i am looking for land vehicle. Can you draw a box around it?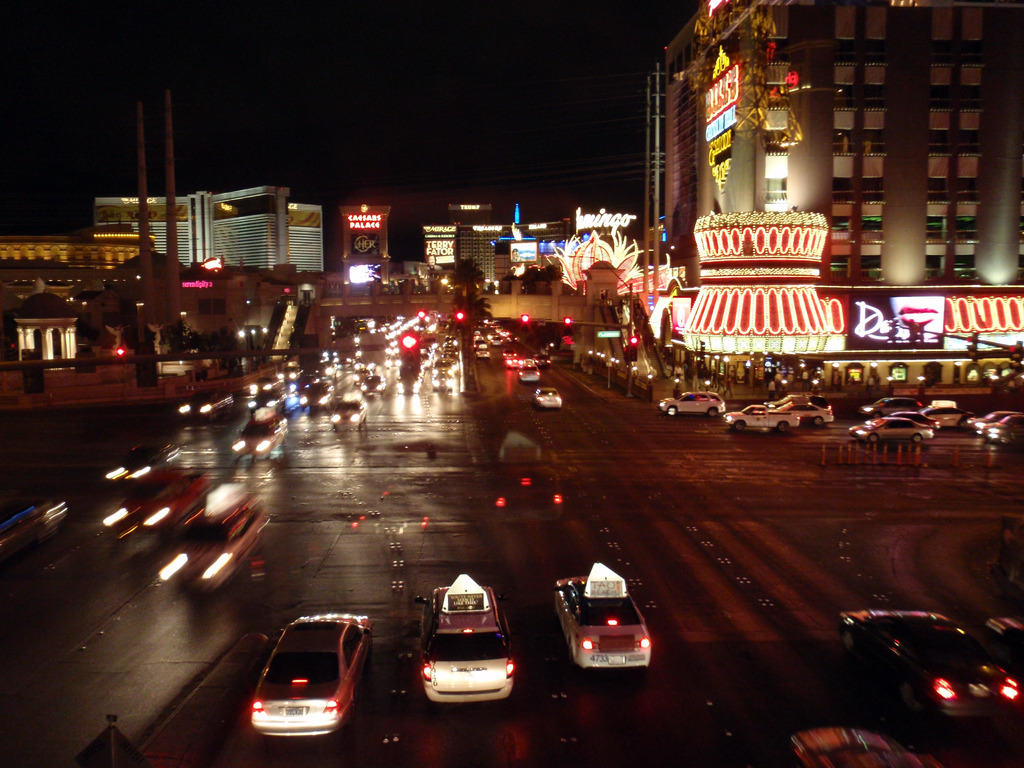
Sure, the bounding box is <box>978,413,1023,444</box>.
